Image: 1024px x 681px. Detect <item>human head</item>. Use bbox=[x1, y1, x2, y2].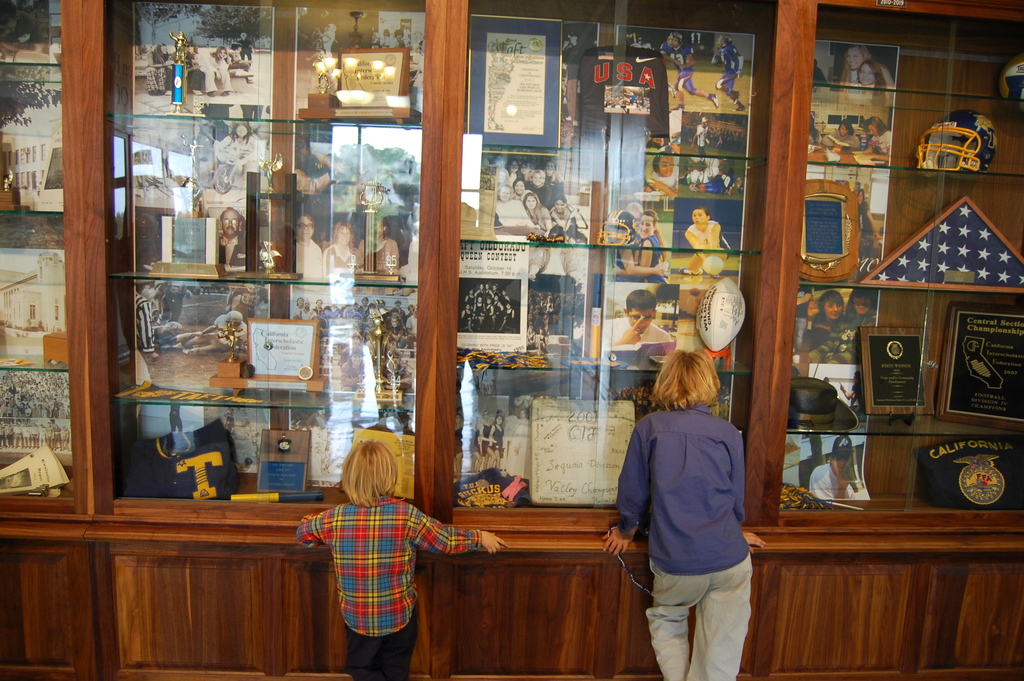
bbox=[224, 310, 243, 330].
